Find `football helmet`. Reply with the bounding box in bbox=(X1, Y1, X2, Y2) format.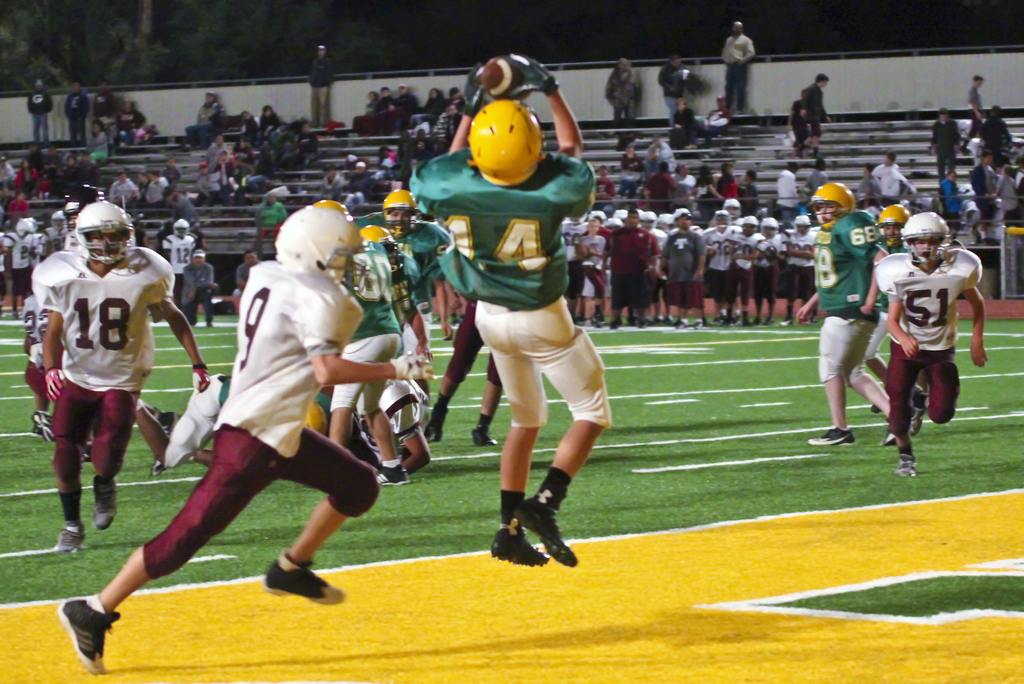
bbox=(271, 197, 380, 297).
